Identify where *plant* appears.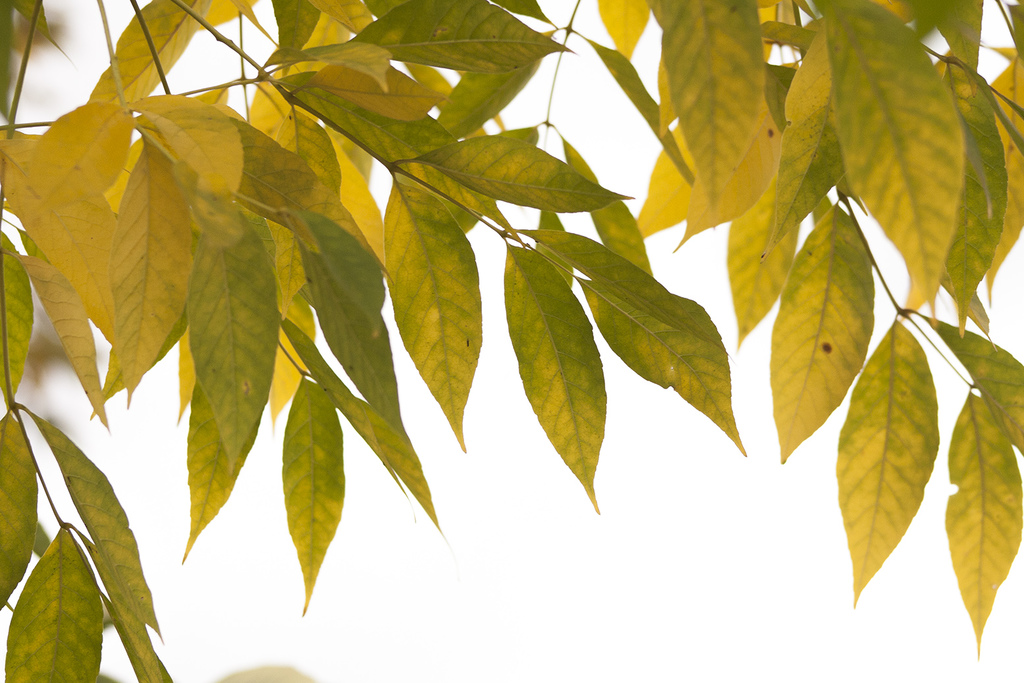
Appears at box=[0, 0, 1023, 682].
